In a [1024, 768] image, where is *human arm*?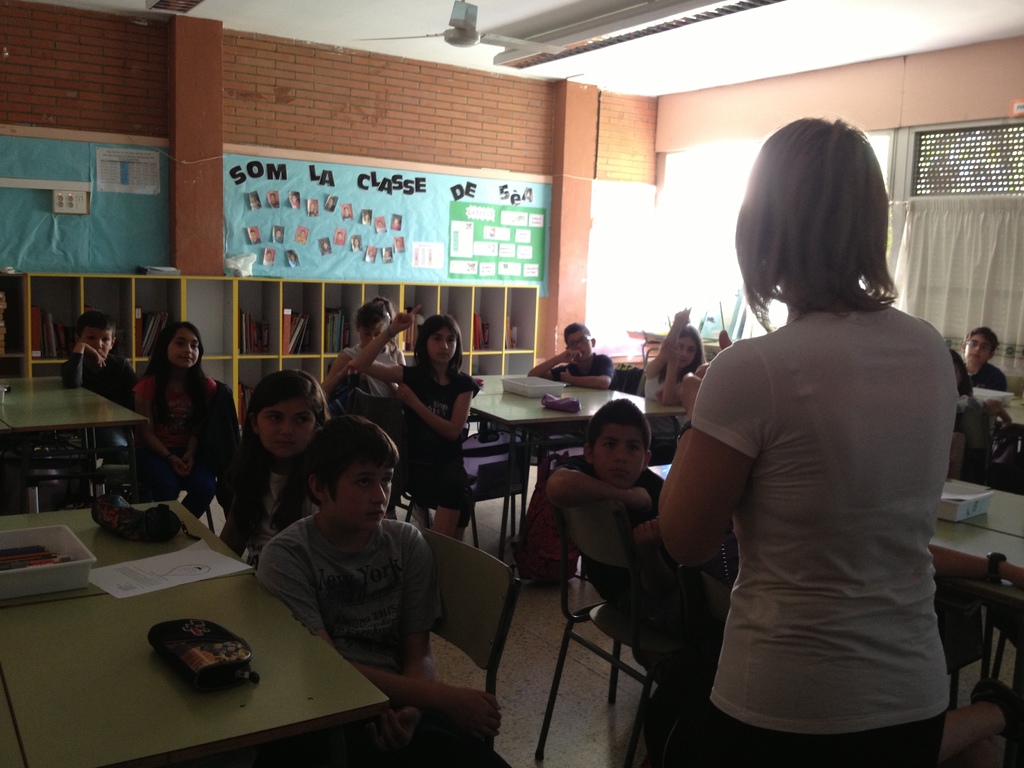
crop(248, 538, 509, 744).
